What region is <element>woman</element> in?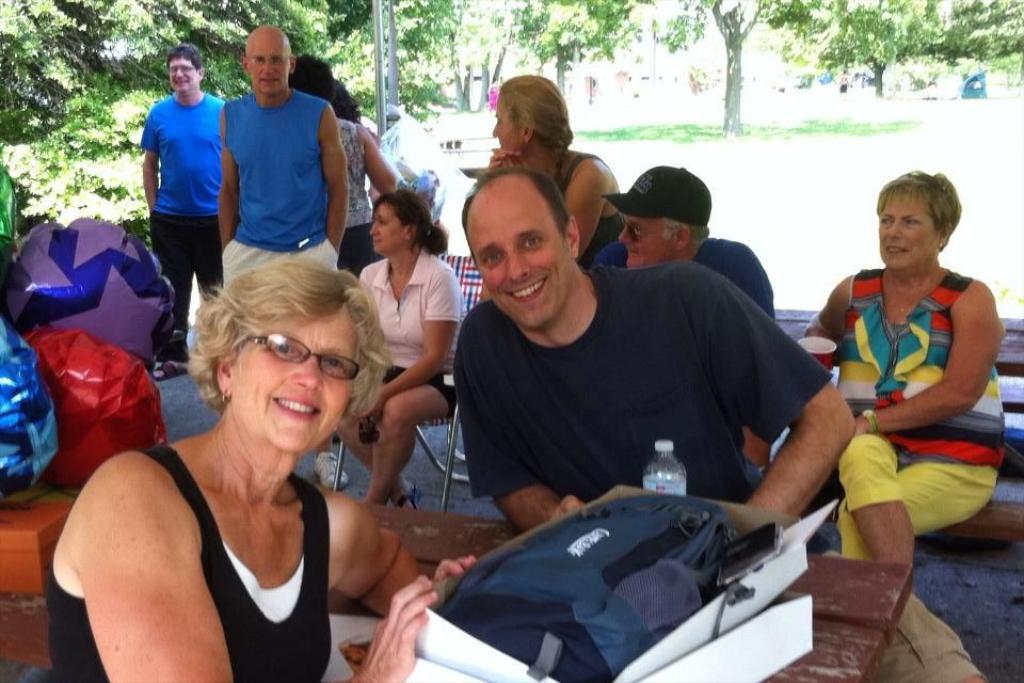
[333,185,464,508].
